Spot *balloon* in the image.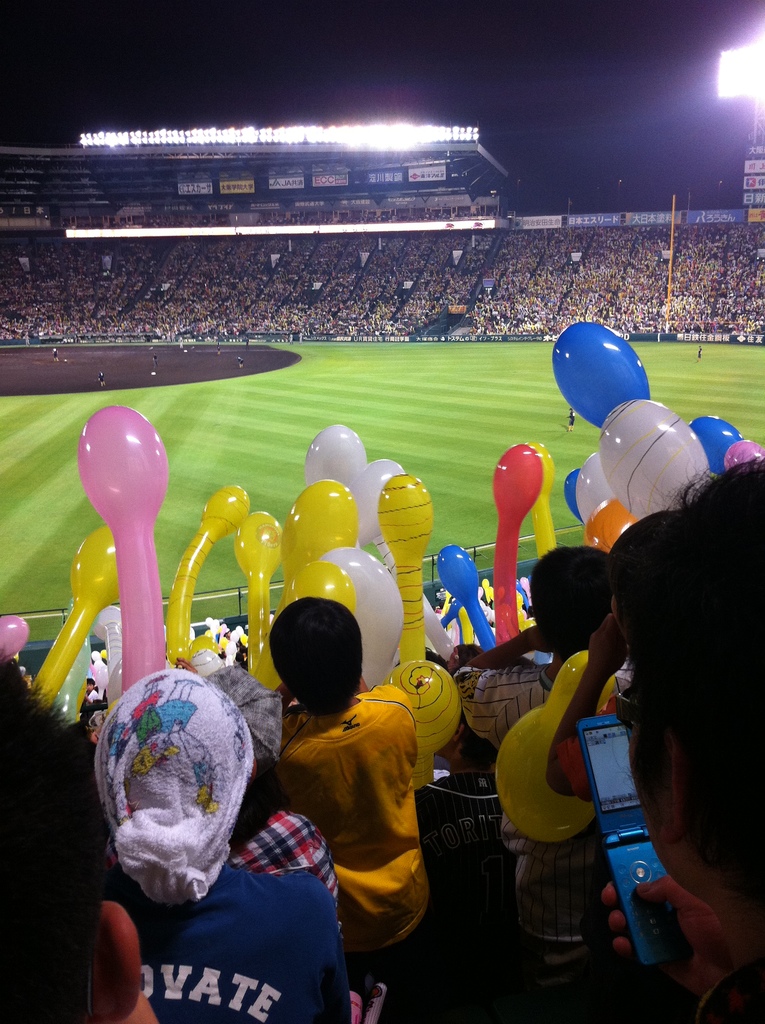
*balloon* found at [x1=90, y1=651, x2=104, y2=674].
